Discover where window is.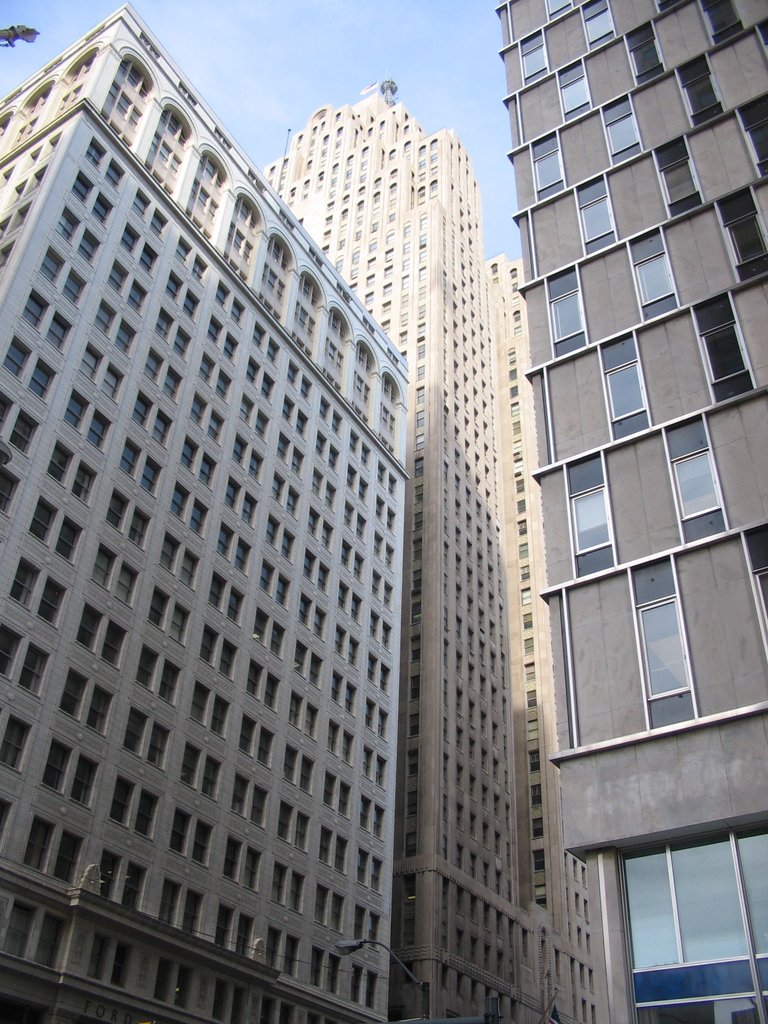
Discovered at bbox(737, 93, 767, 173).
